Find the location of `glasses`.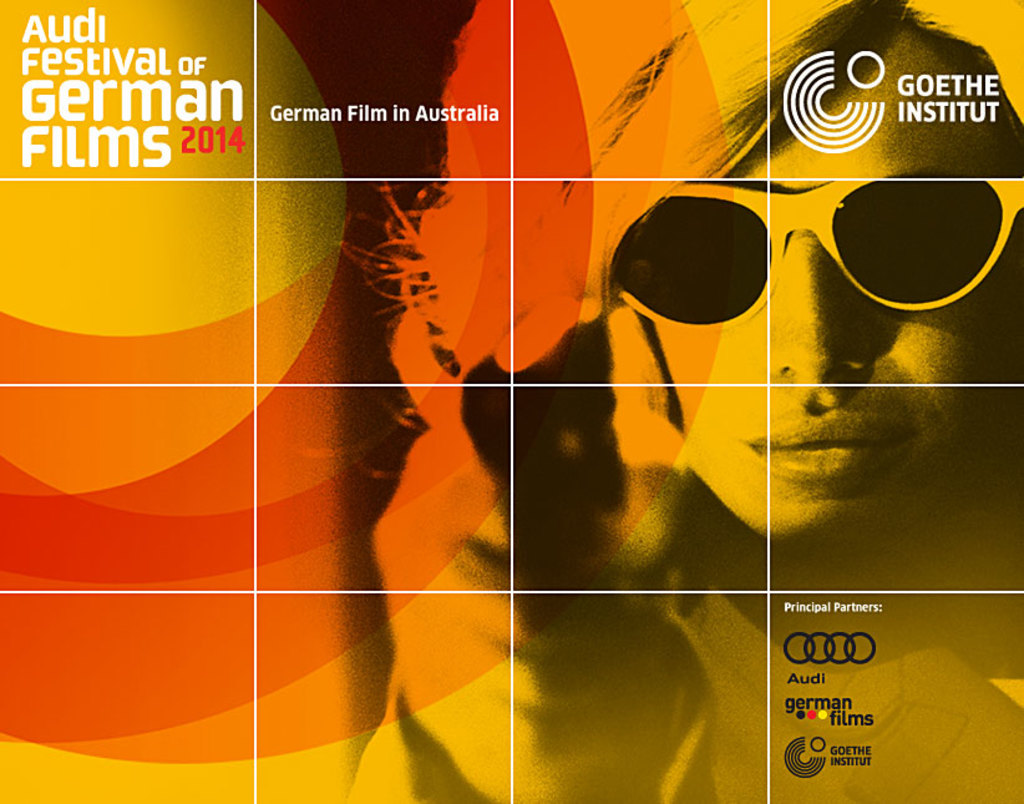
Location: select_region(608, 175, 1023, 333).
